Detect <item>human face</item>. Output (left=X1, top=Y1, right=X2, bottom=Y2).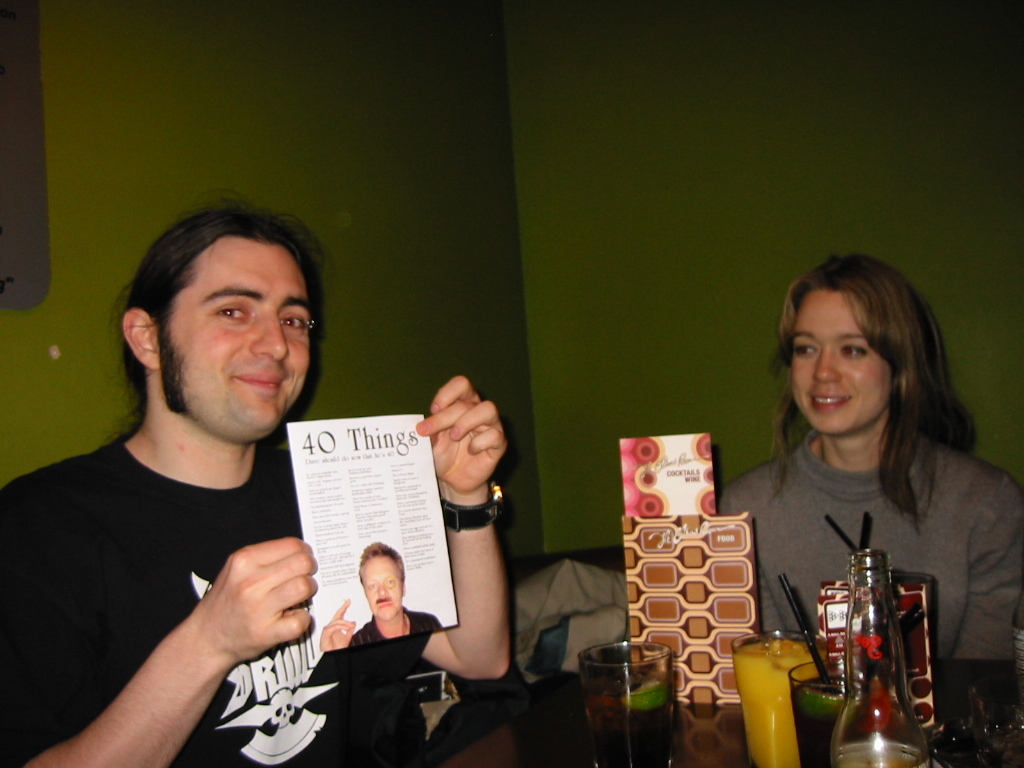
(left=161, top=237, right=316, bottom=443).
